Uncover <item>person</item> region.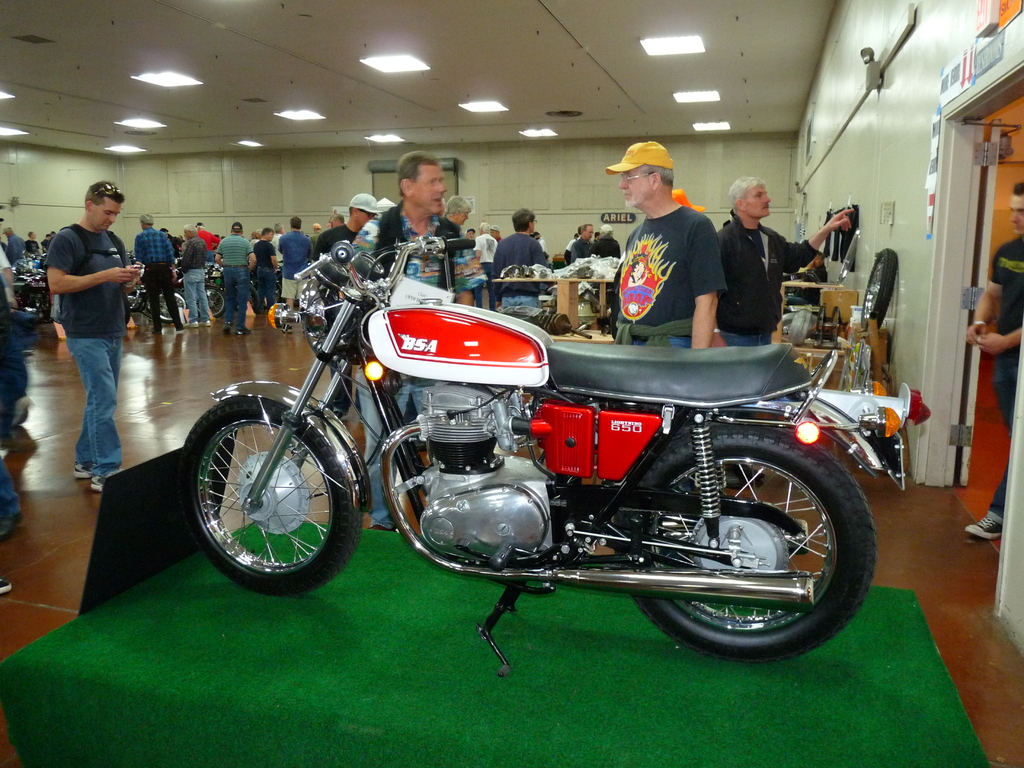
Uncovered: x1=602 y1=141 x2=716 y2=346.
